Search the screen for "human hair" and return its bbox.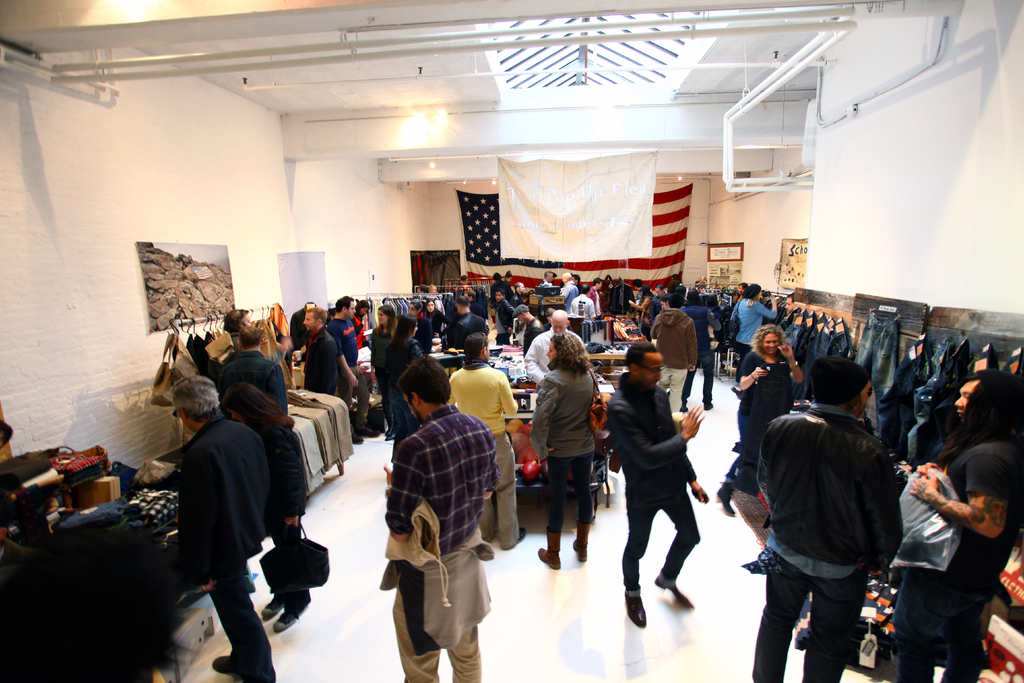
Found: 582/281/591/293.
